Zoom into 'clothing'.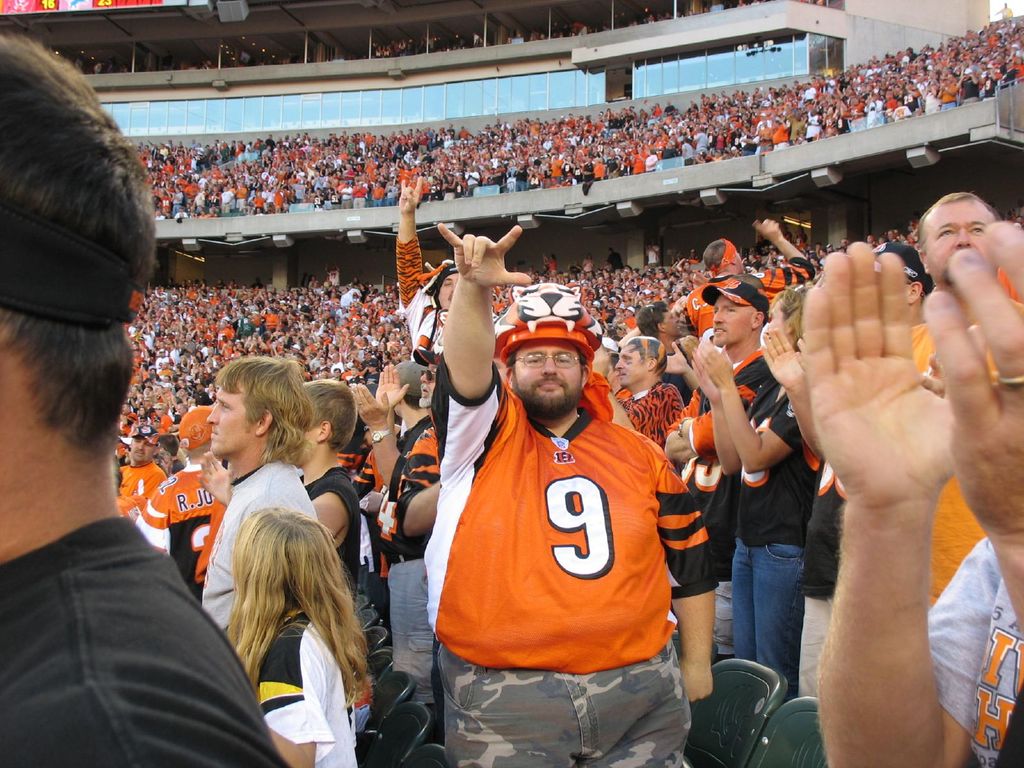
Zoom target: pyautogui.locateOnScreen(687, 259, 813, 339).
